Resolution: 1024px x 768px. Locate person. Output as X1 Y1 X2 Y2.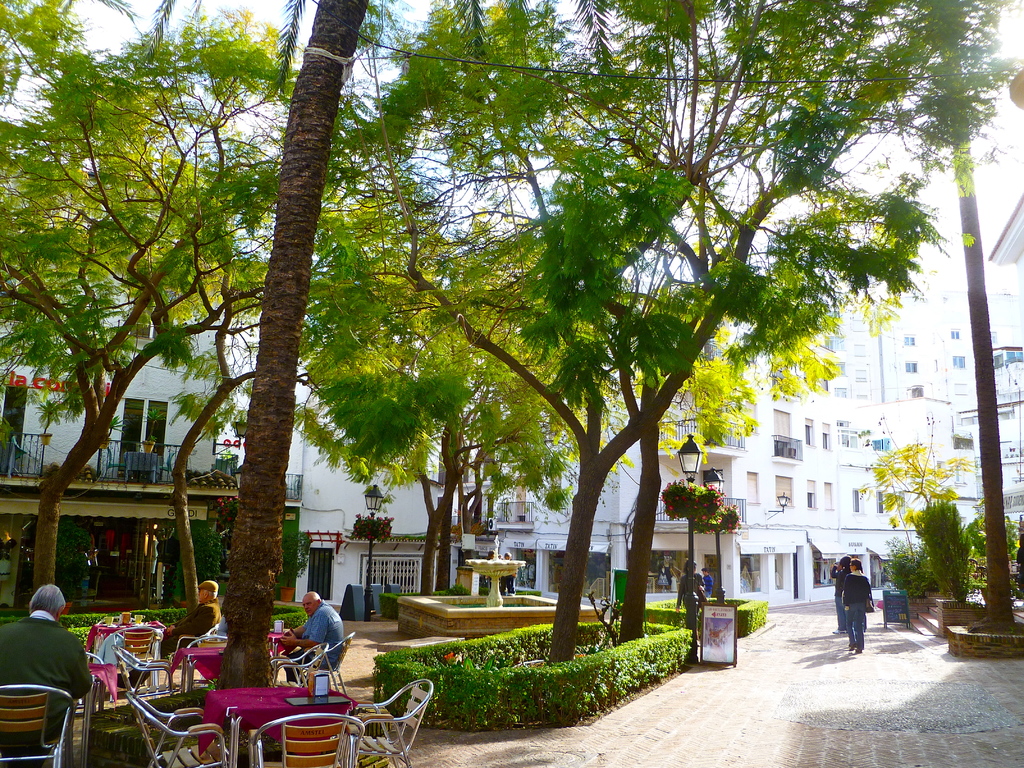
0 580 92 744.
